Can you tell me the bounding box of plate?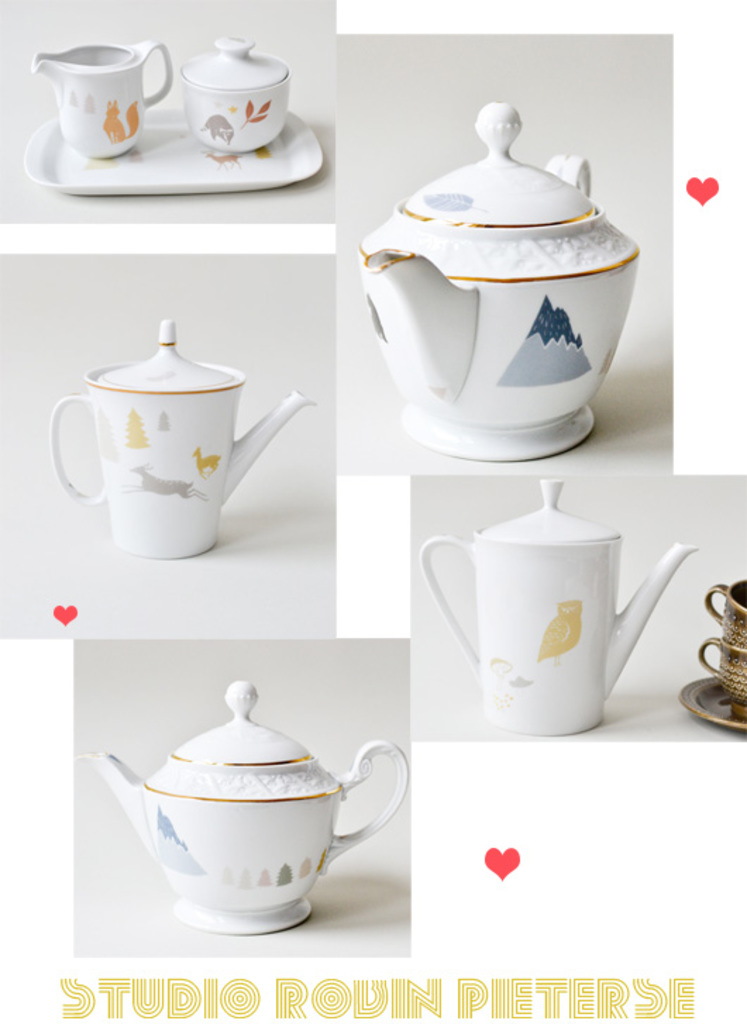
crop(24, 106, 323, 193).
